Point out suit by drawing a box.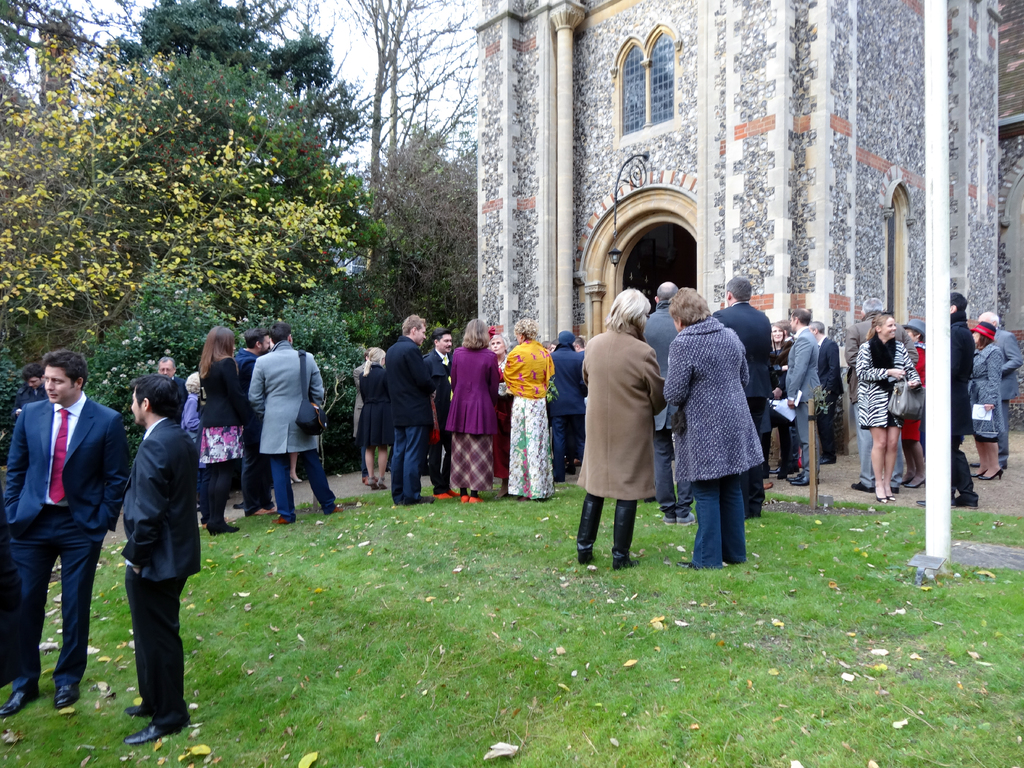
[548,341,587,478].
